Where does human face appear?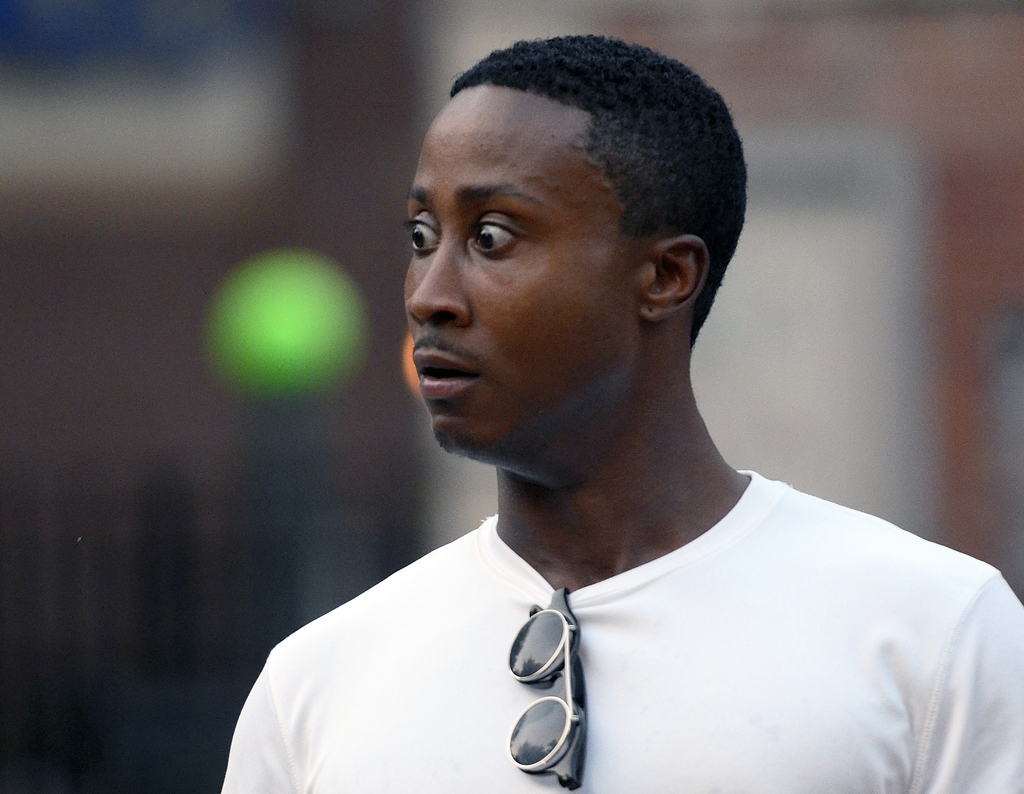
Appears at <bbox>405, 88, 662, 472</bbox>.
